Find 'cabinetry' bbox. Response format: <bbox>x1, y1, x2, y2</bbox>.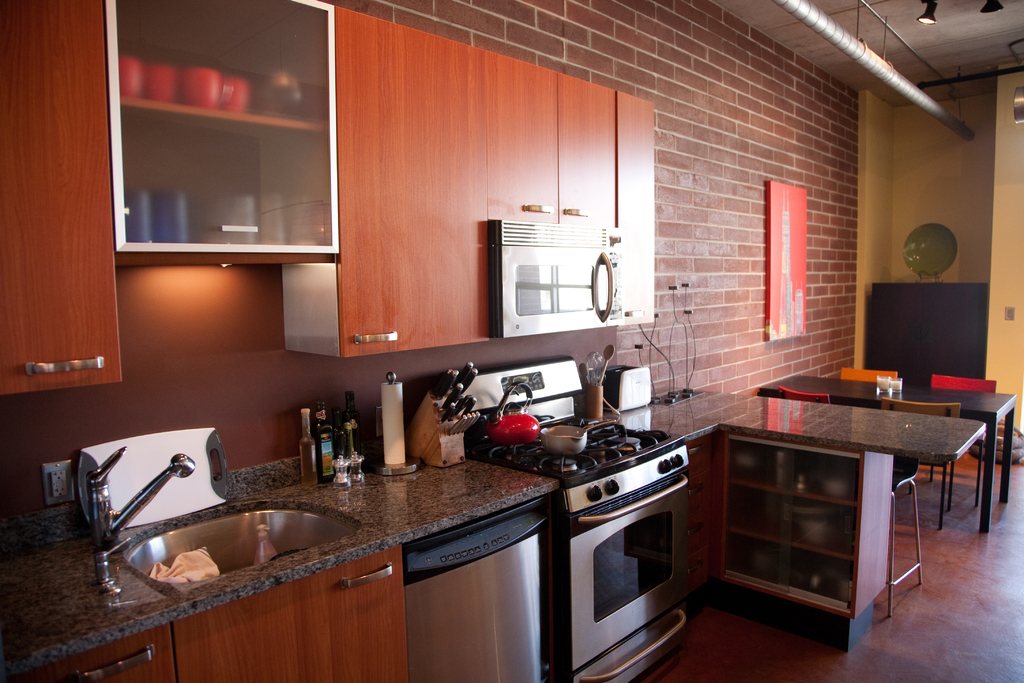
<bbox>317, 26, 495, 368</bbox>.
